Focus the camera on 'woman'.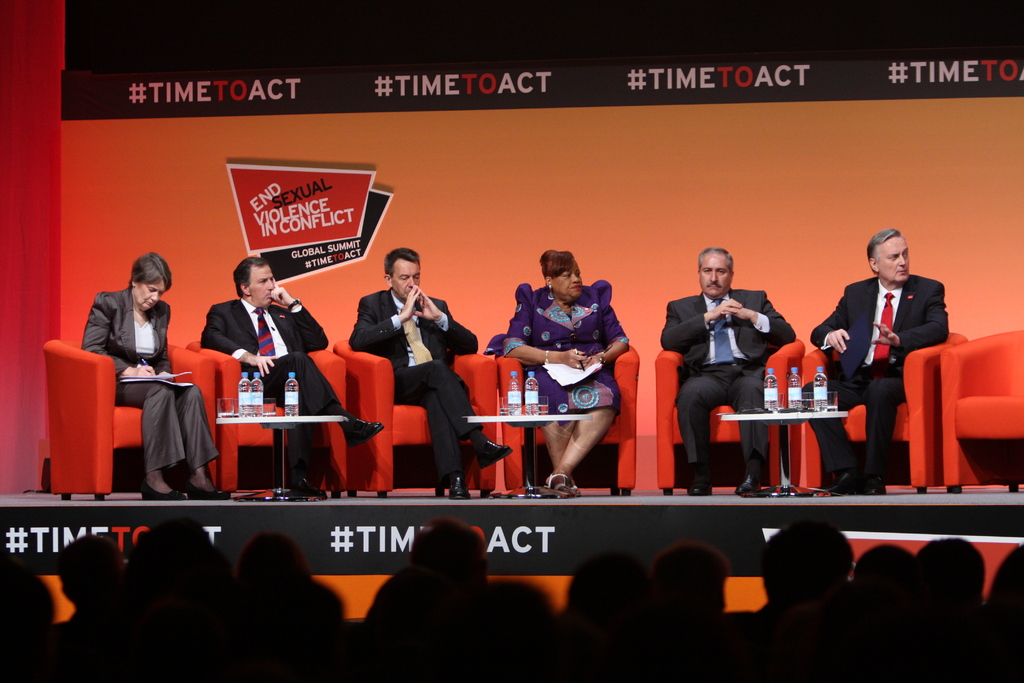
Focus region: BBox(82, 256, 182, 479).
